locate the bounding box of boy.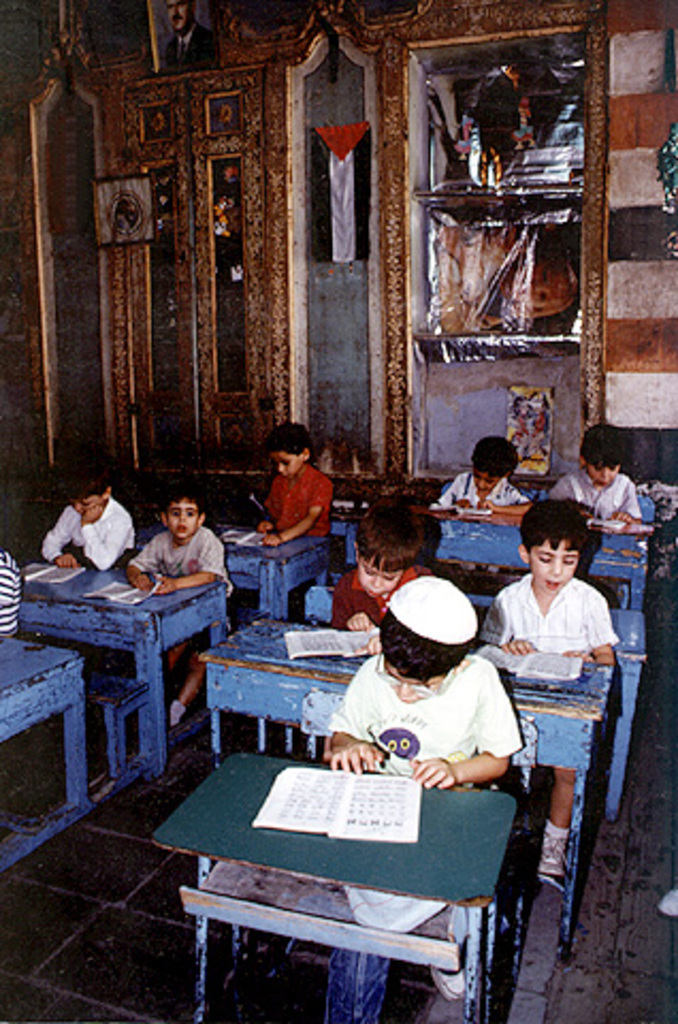
Bounding box: <region>124, 486, 235, 727</region>.
